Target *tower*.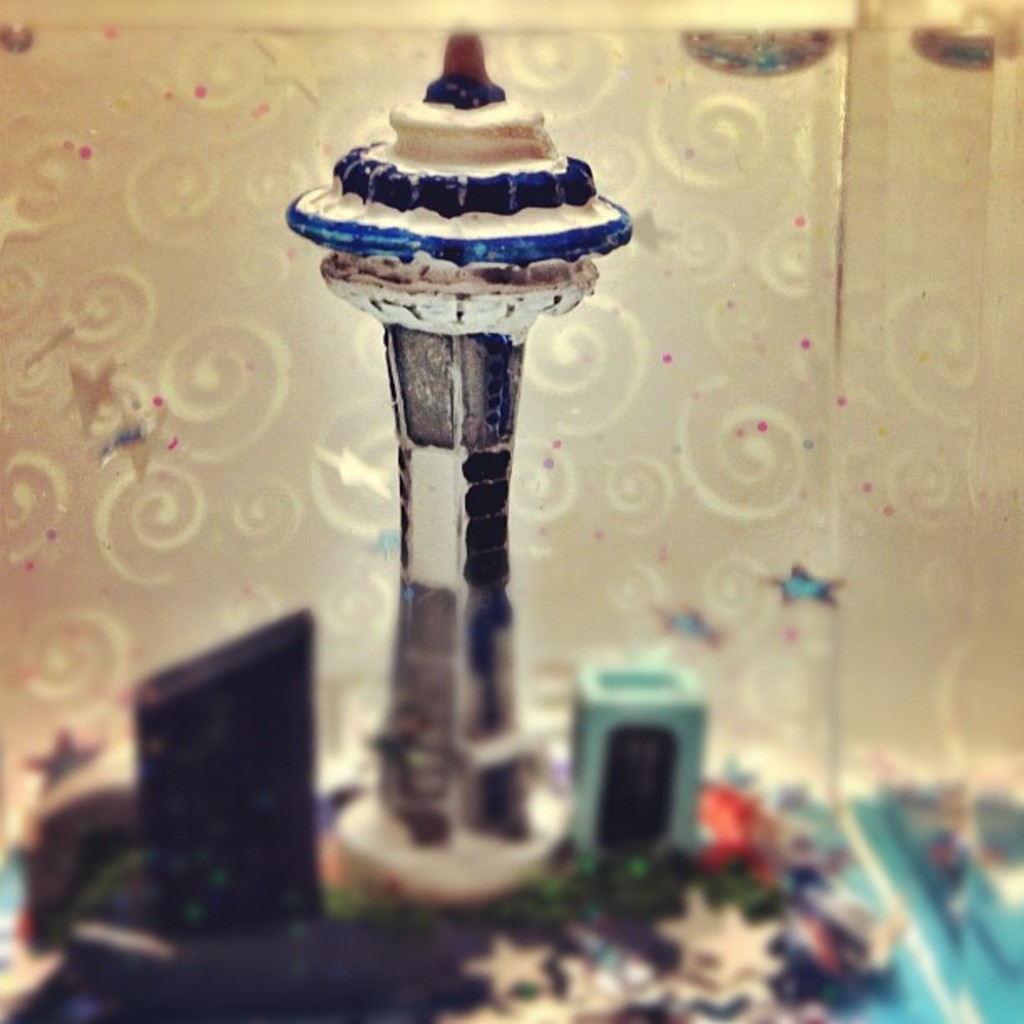
Target region: BBox(281, 33, 636, 890).
